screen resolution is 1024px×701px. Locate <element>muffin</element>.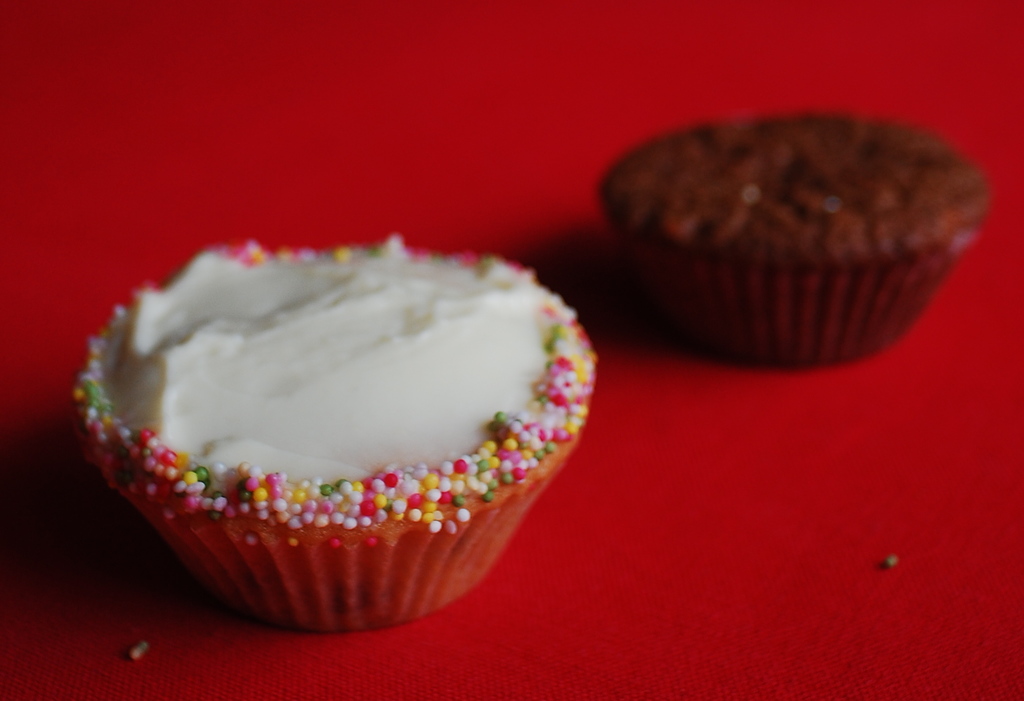
BBox(589, 104, 1004, 376).
